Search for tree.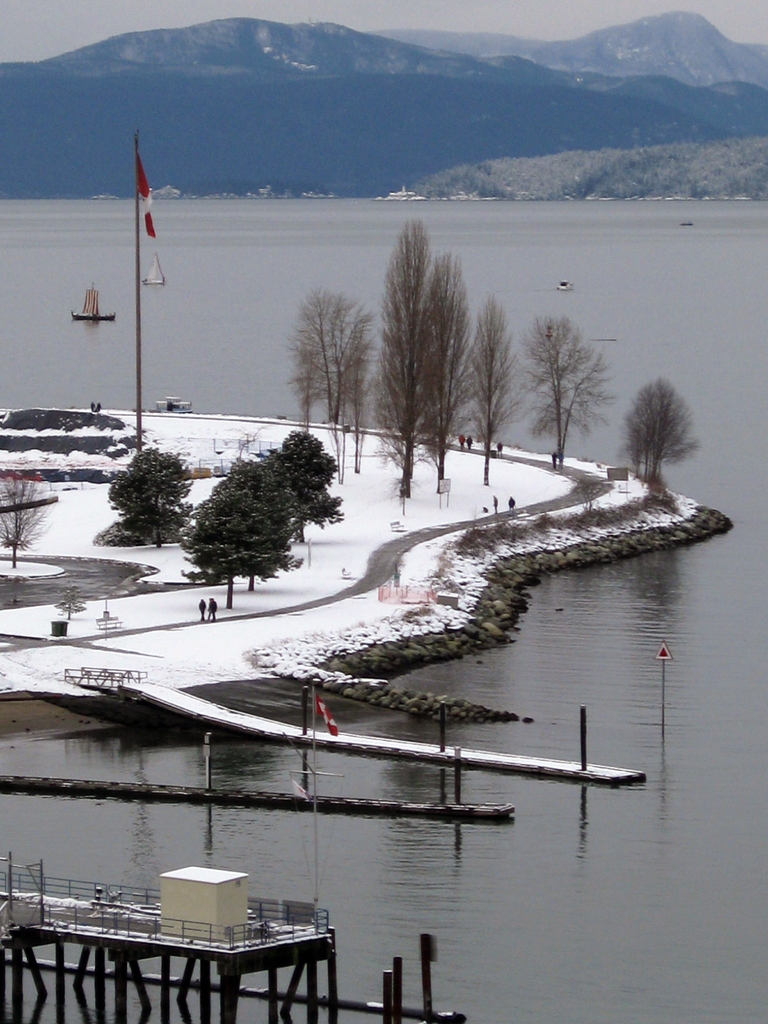
Found at x1=418 y1=259 x2=481 y2=490.
